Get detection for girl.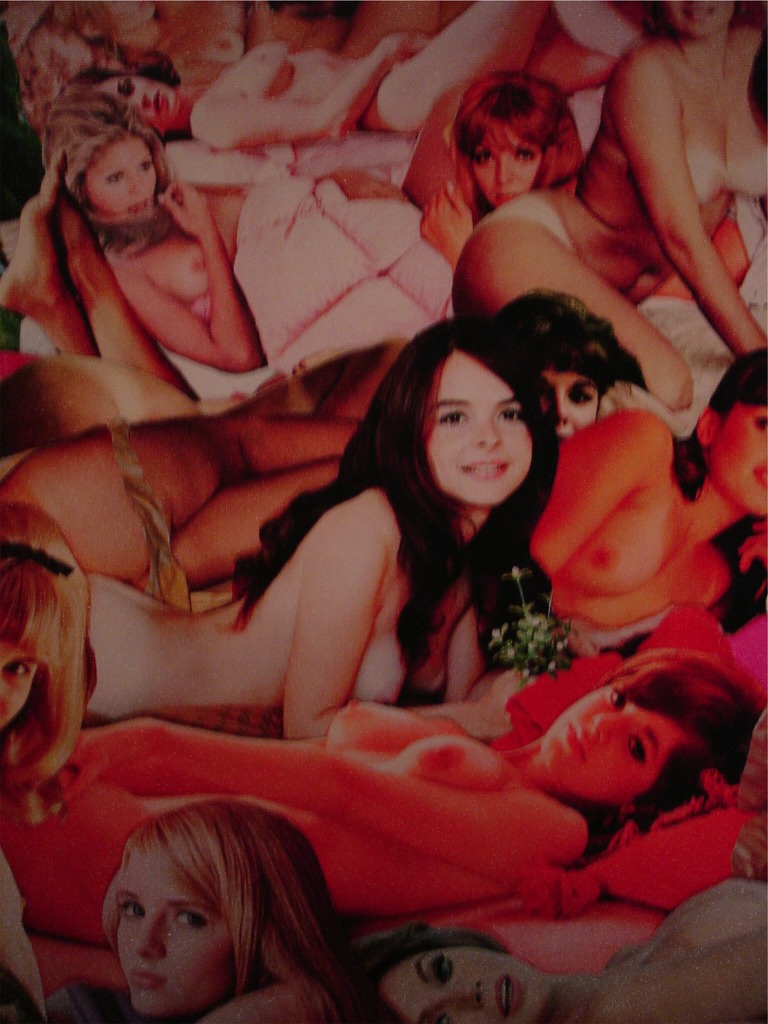
Detection: pyautogui.locateOnScreen(525, 339, 767, 652).
